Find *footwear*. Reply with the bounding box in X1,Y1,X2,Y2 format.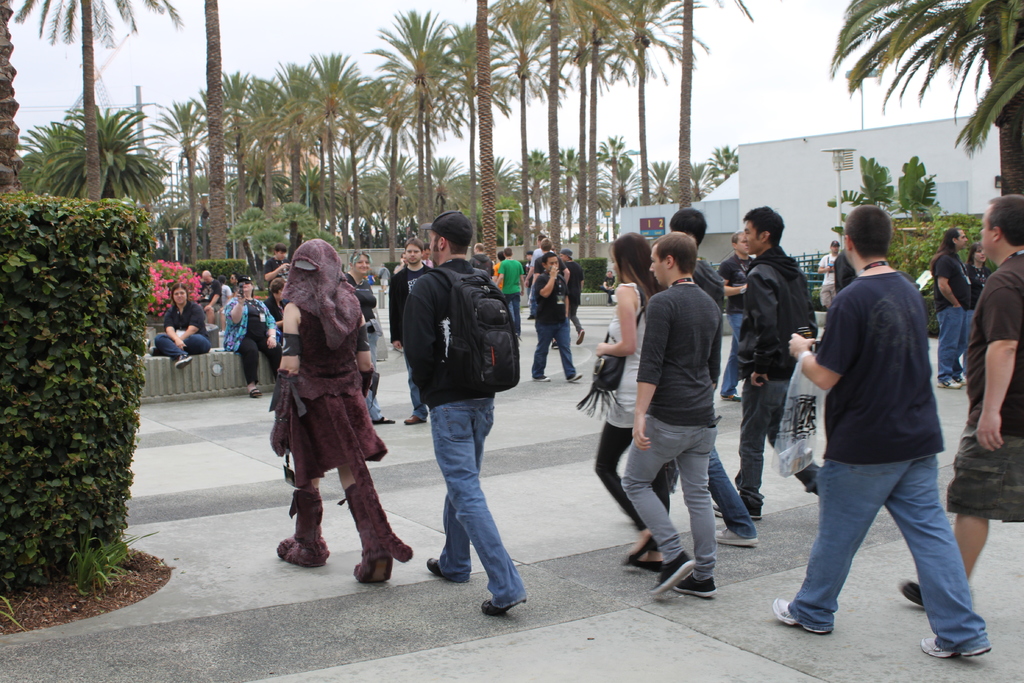
633,548,666,573.
